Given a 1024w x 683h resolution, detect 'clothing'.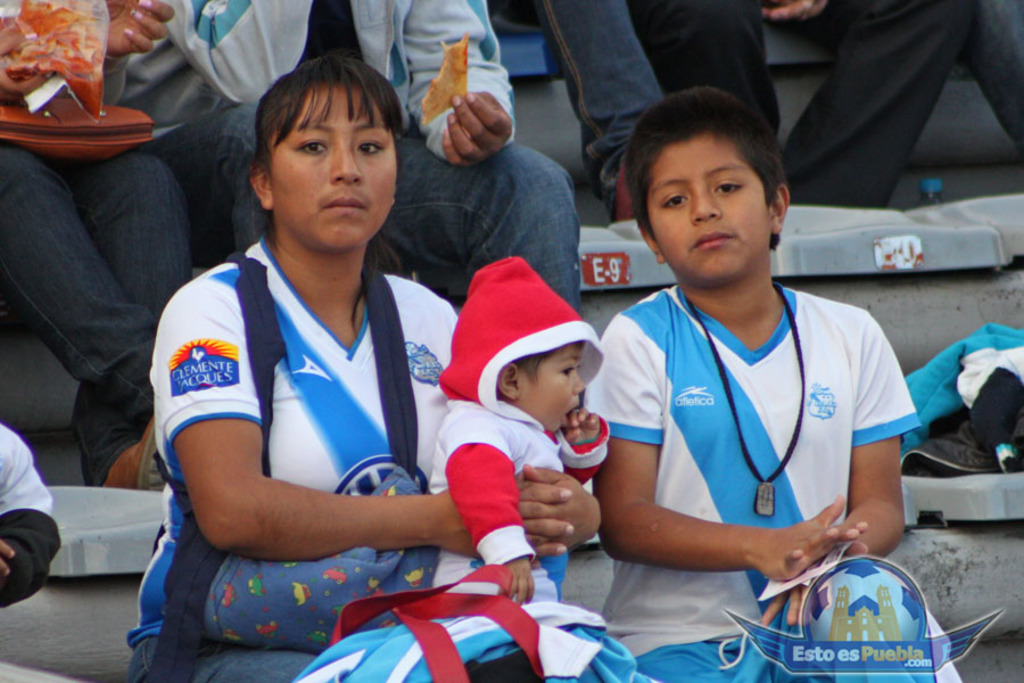
select_region(114, 0, 583, 326).
